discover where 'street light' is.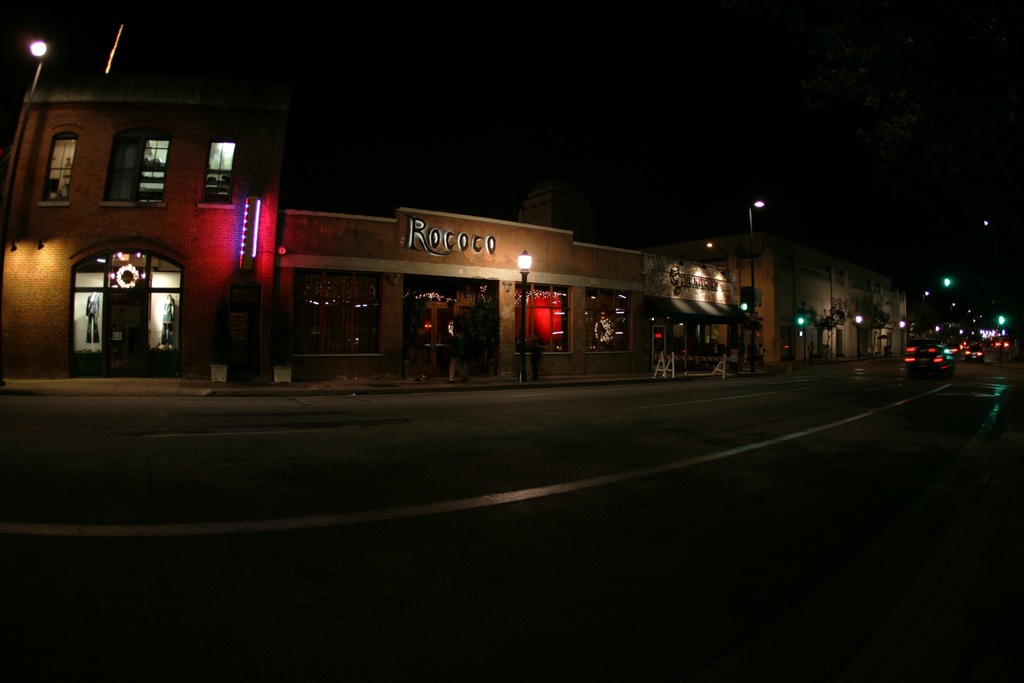
Discovered at 516:248:532:386.
